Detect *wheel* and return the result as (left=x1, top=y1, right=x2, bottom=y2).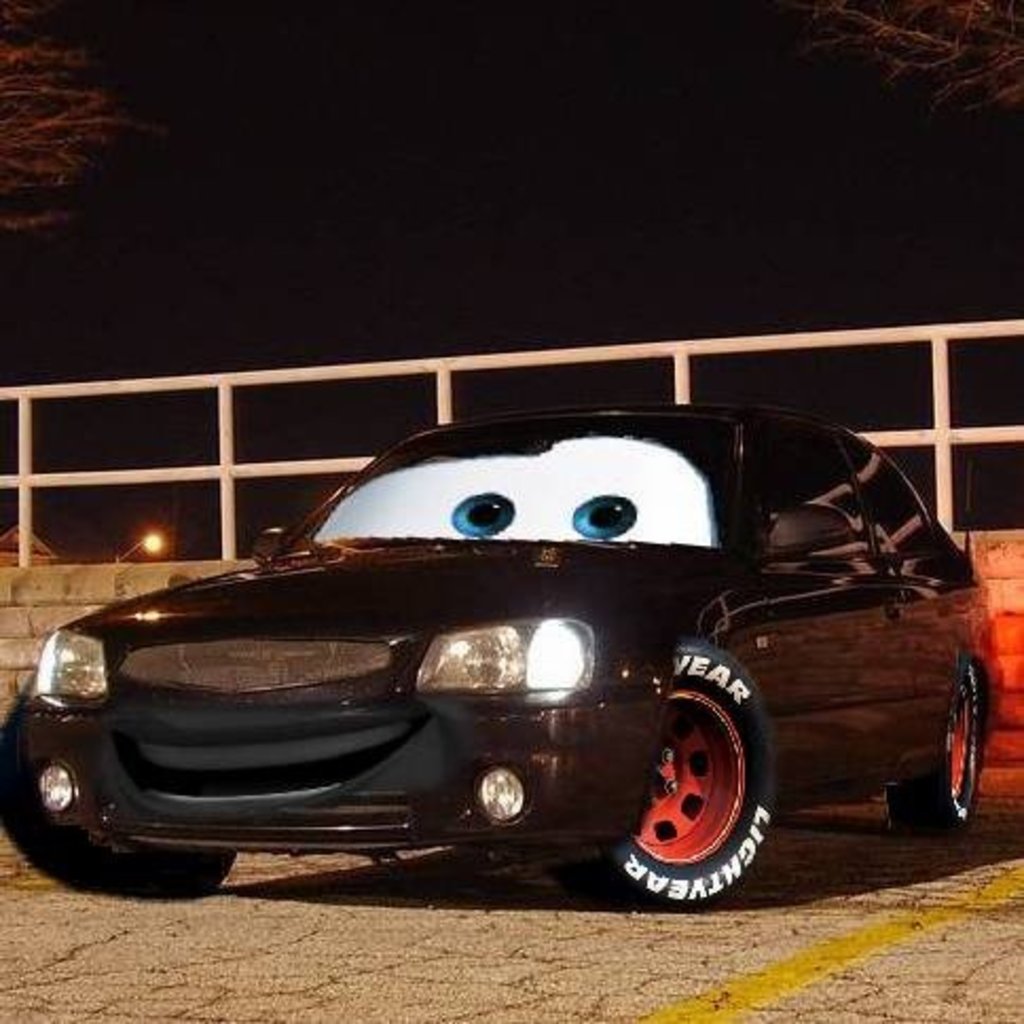
(left=891, top=662, right=982, bottom=838).
